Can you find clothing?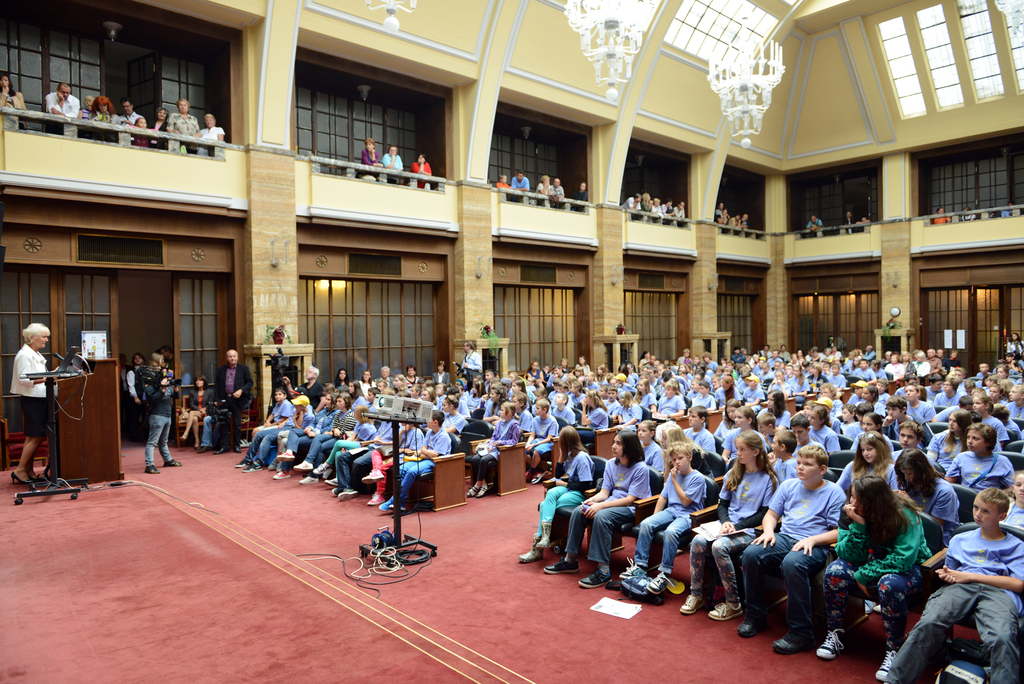
Yes, bounding box: select_region(276, 409, 312, 460).
